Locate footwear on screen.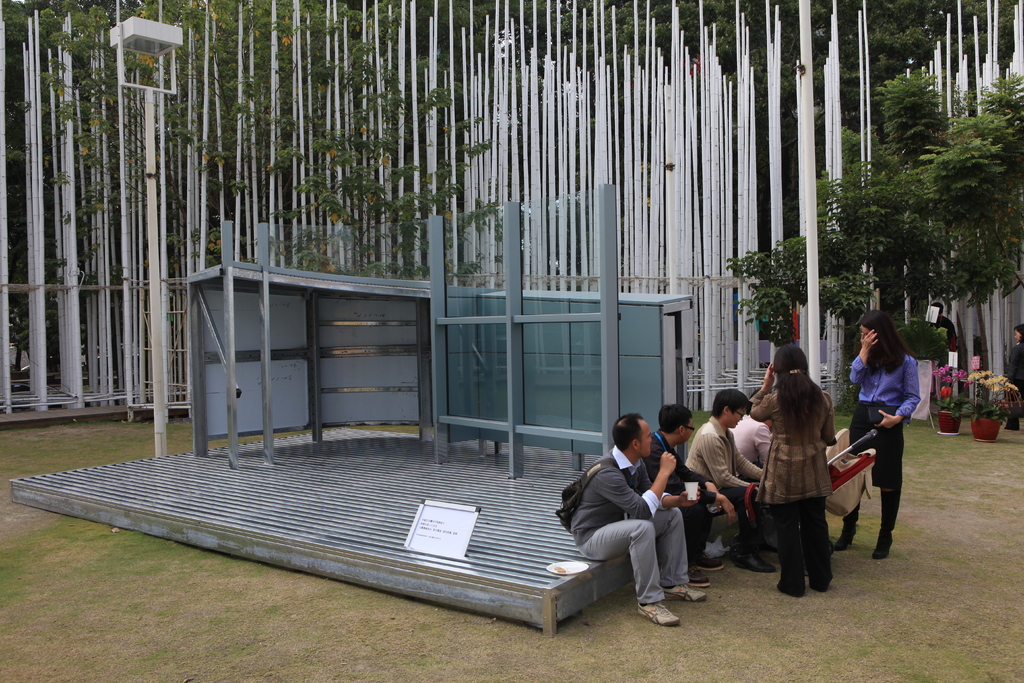
On screen at crop(666, 587, 708, 606).
